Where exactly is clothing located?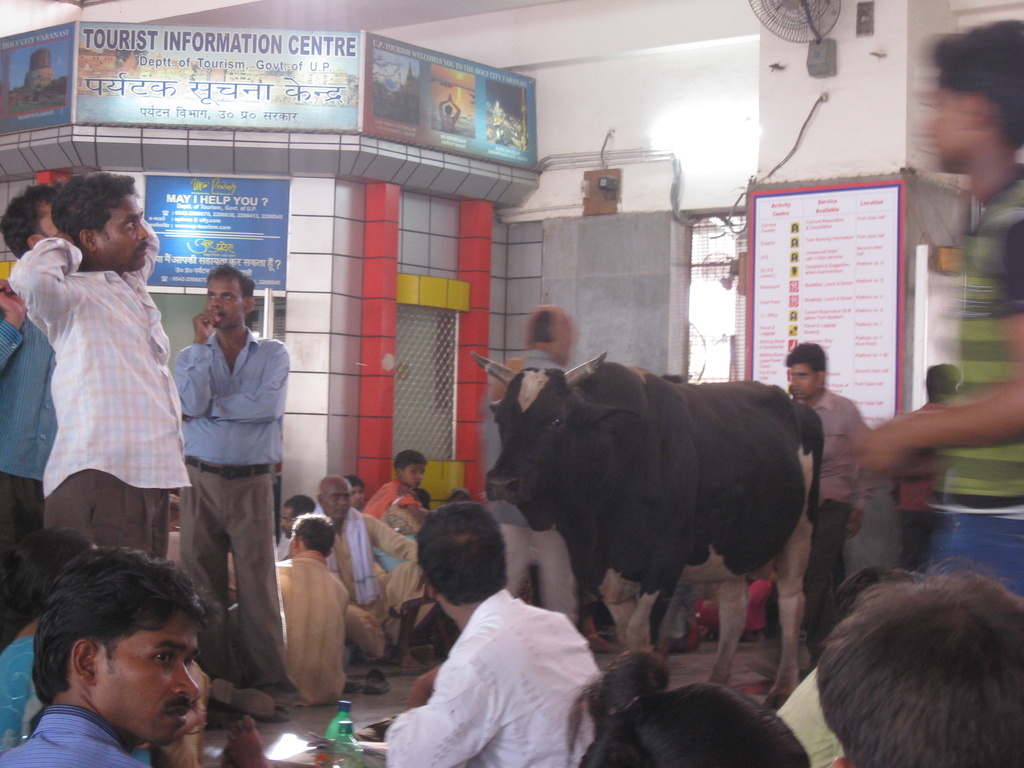
Its bounding box is locate(364, 481, 401, 511).
